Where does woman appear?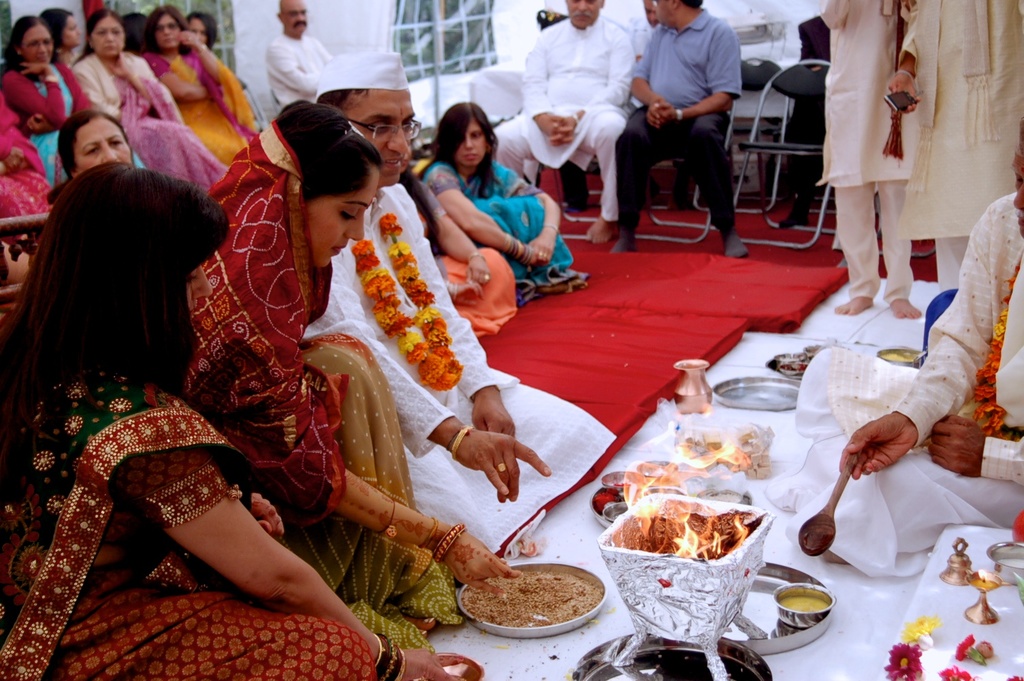
Appears at box=[151, 95, 531, 655].
